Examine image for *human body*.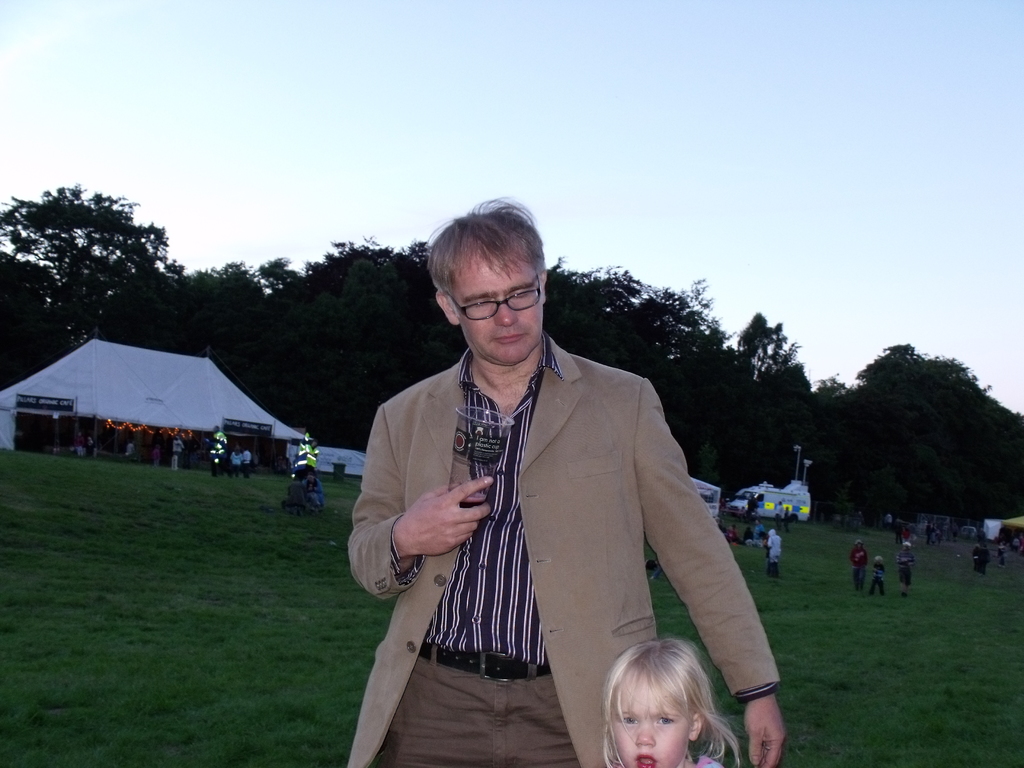
Examination result: (972, 545, 980, 569).
